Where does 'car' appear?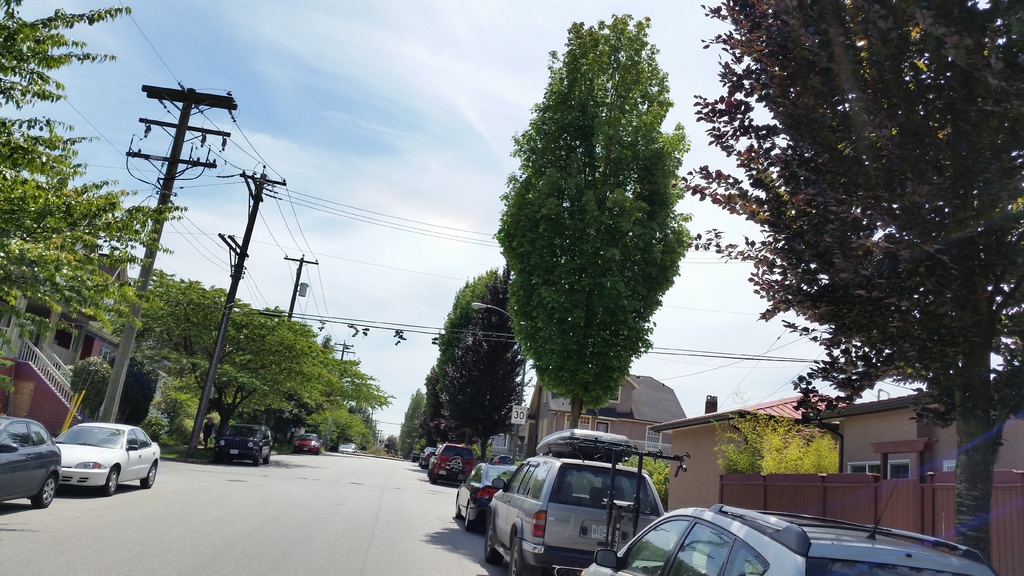
Appears at BBox(426, 443, 486, 479).
